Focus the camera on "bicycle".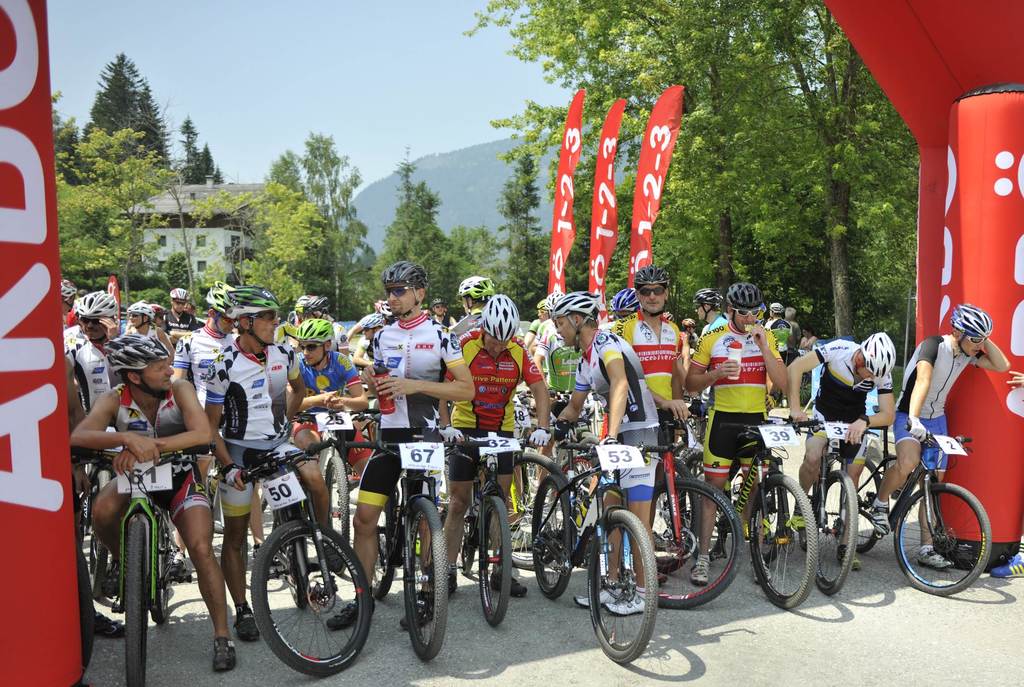
Focus region: (x1=816, y1=418, x2=1002, y2=604).
